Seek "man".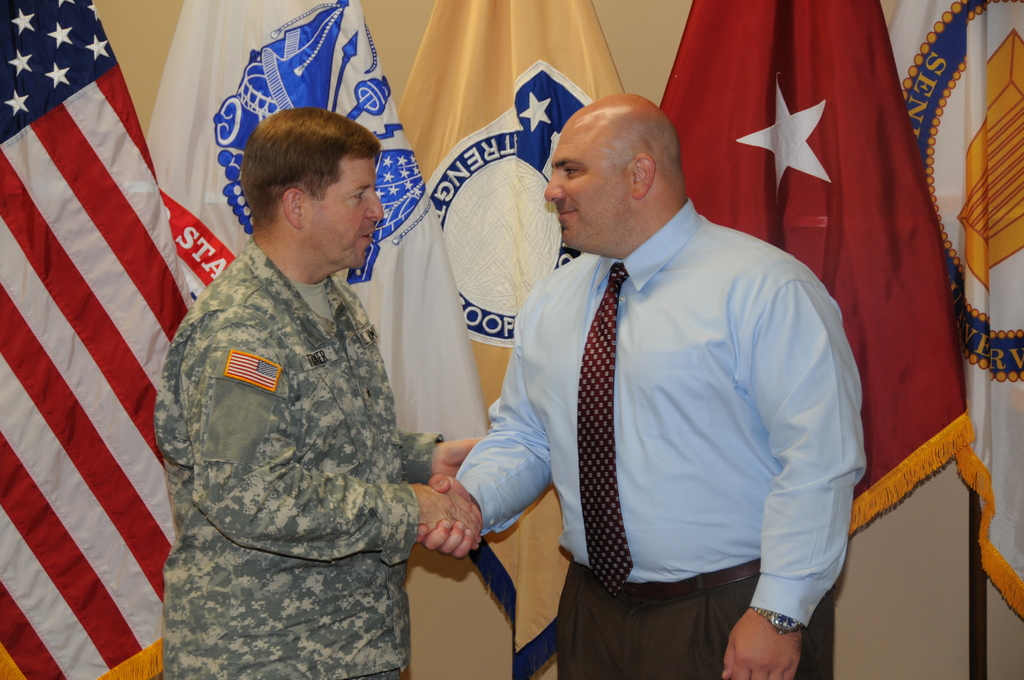
box(158, 105, 496, 679).
